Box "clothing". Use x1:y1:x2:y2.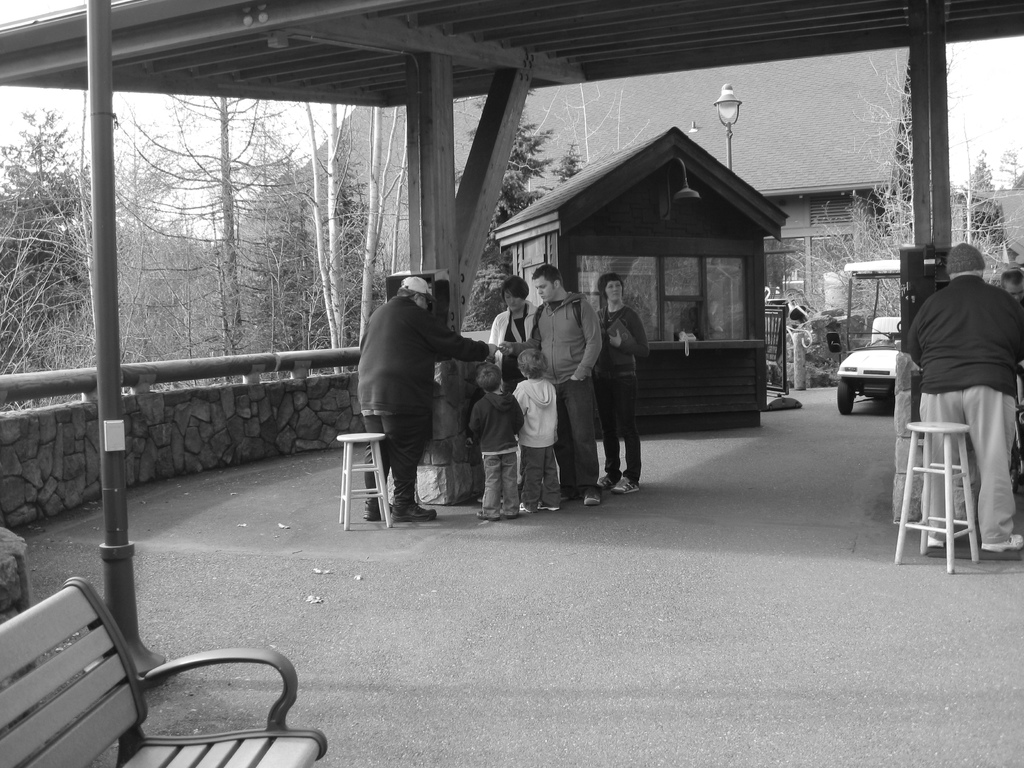
490:291:541:342.
